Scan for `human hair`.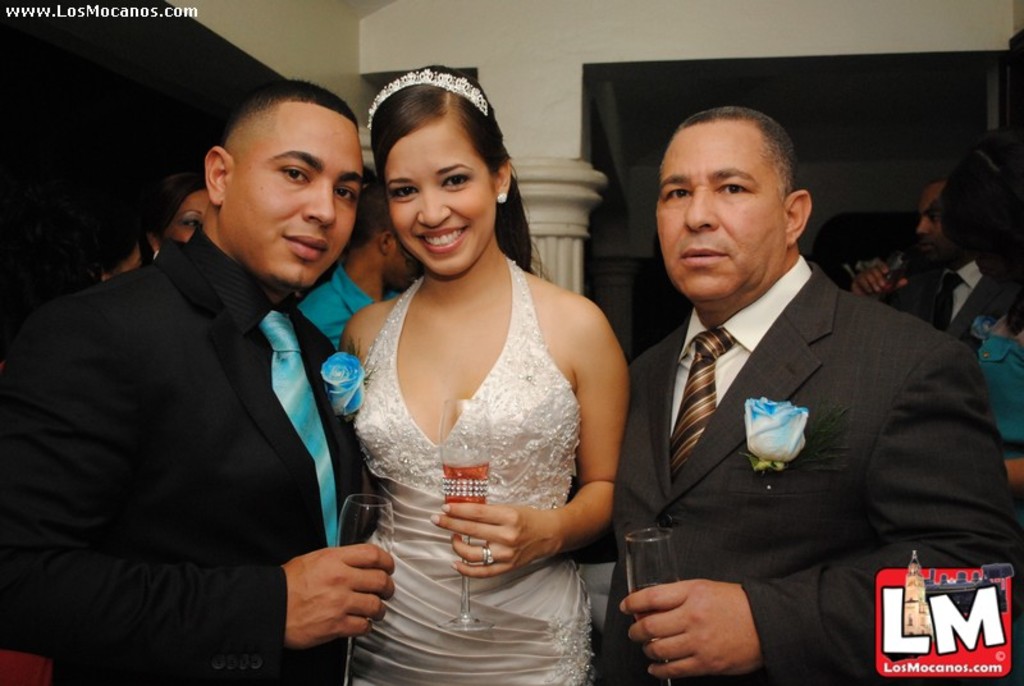
Scan result: {"x1": 145, "y1": 169, "x2": 207, "y2": 244}.
